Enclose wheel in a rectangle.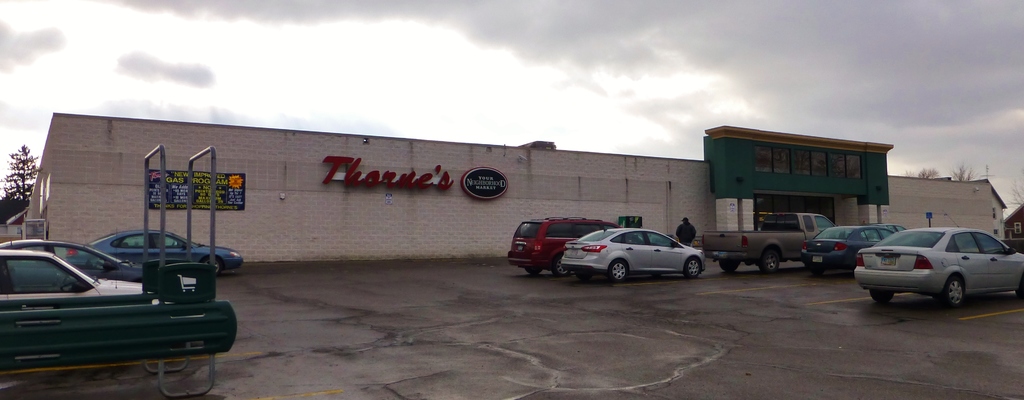
x1=765 y1=251 x2=776 y2=273.
